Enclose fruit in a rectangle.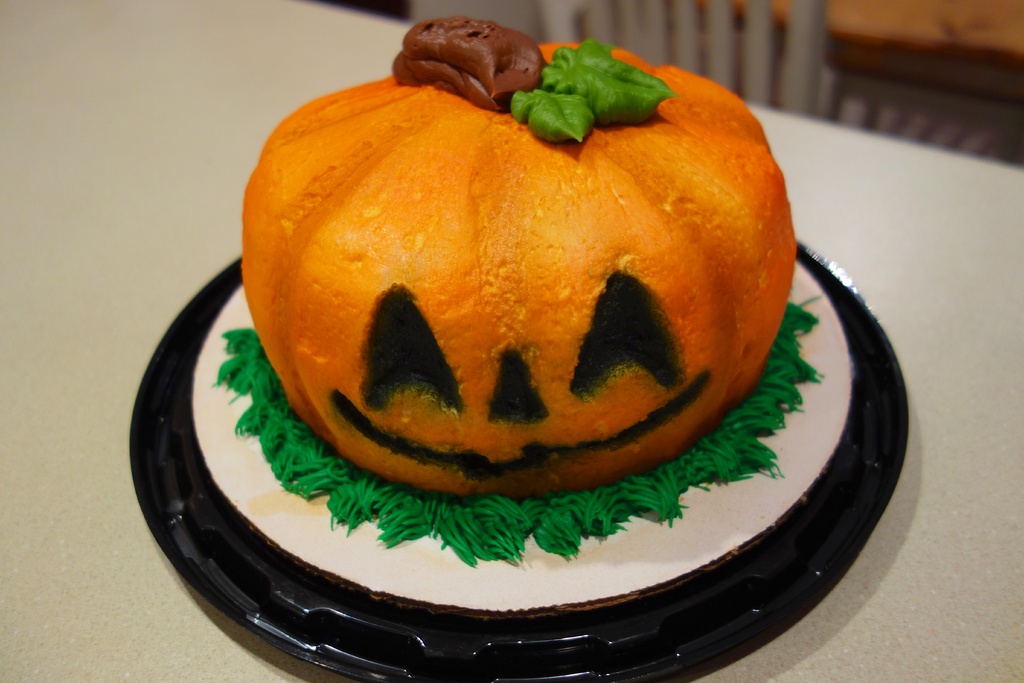
(x1=189, y1=91, x2=855, y2=531).
